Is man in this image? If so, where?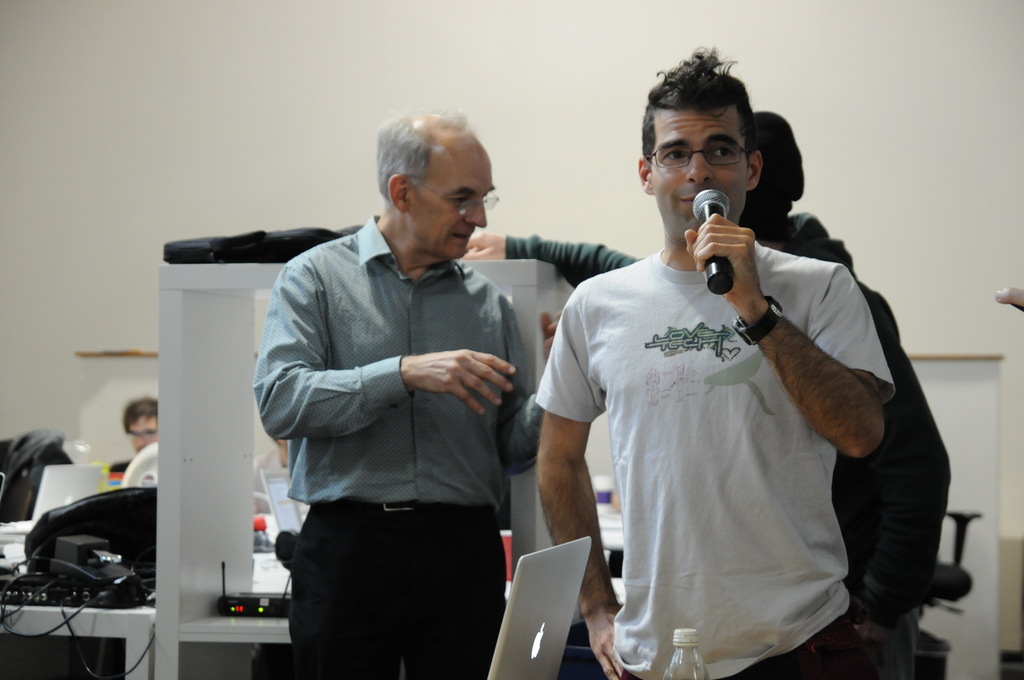
Yes, at [110,394,158,484].
